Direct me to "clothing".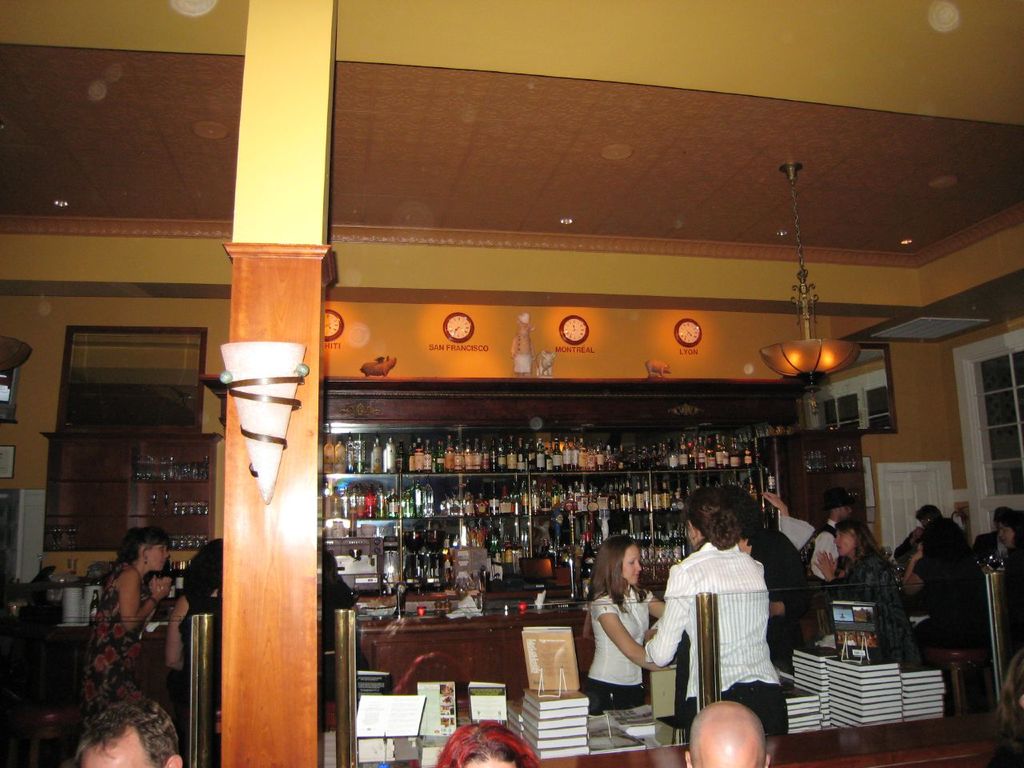
Direction: {"x1": 836, "y1": 548, "x2": 918, "y2": 660}.
